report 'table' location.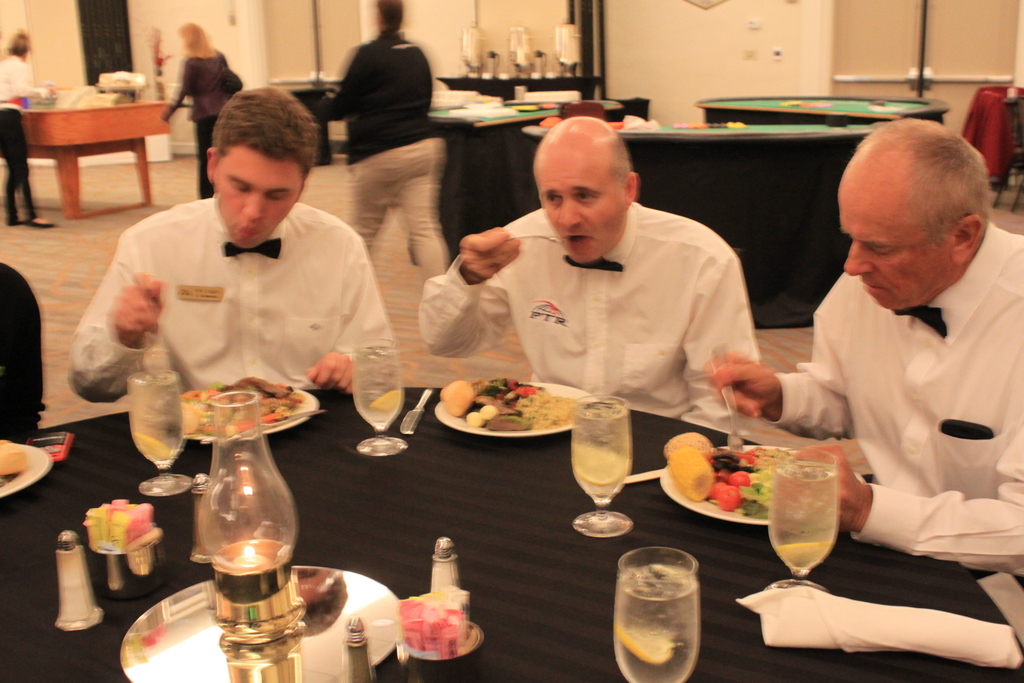
Report: 417/86/966/325.
